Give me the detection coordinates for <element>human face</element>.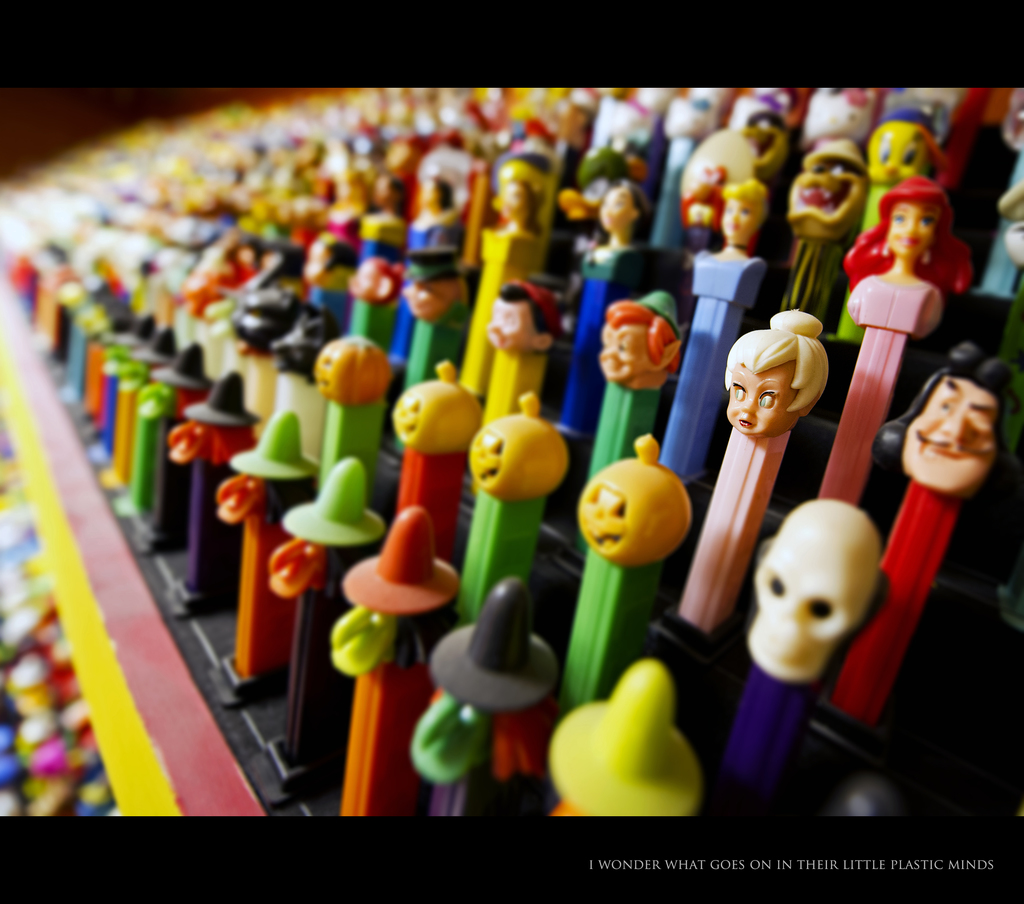
x1=909 y1=379 x2=995 y2=499.
